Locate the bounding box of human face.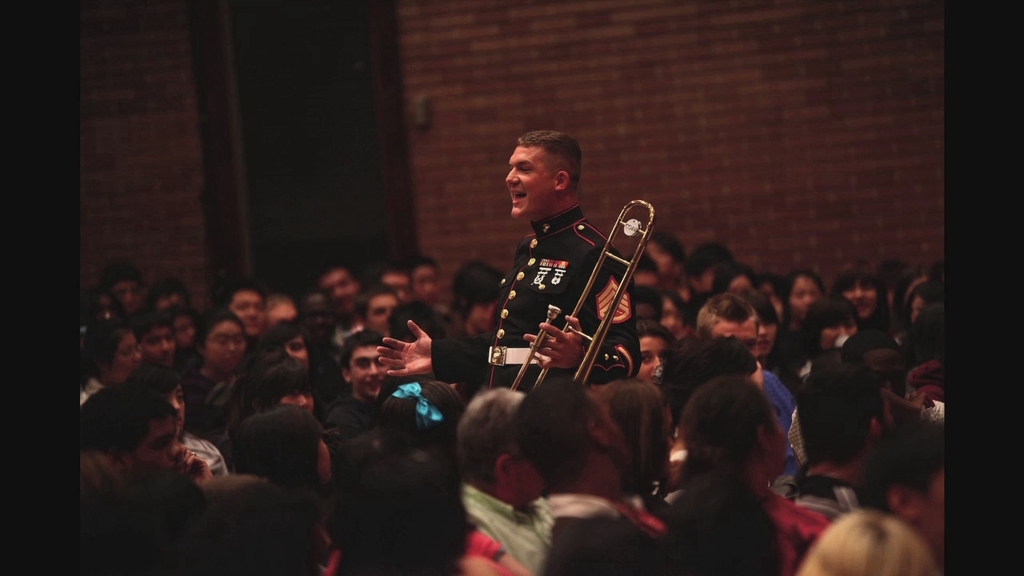
Bounding box: [304,294,333,331].
